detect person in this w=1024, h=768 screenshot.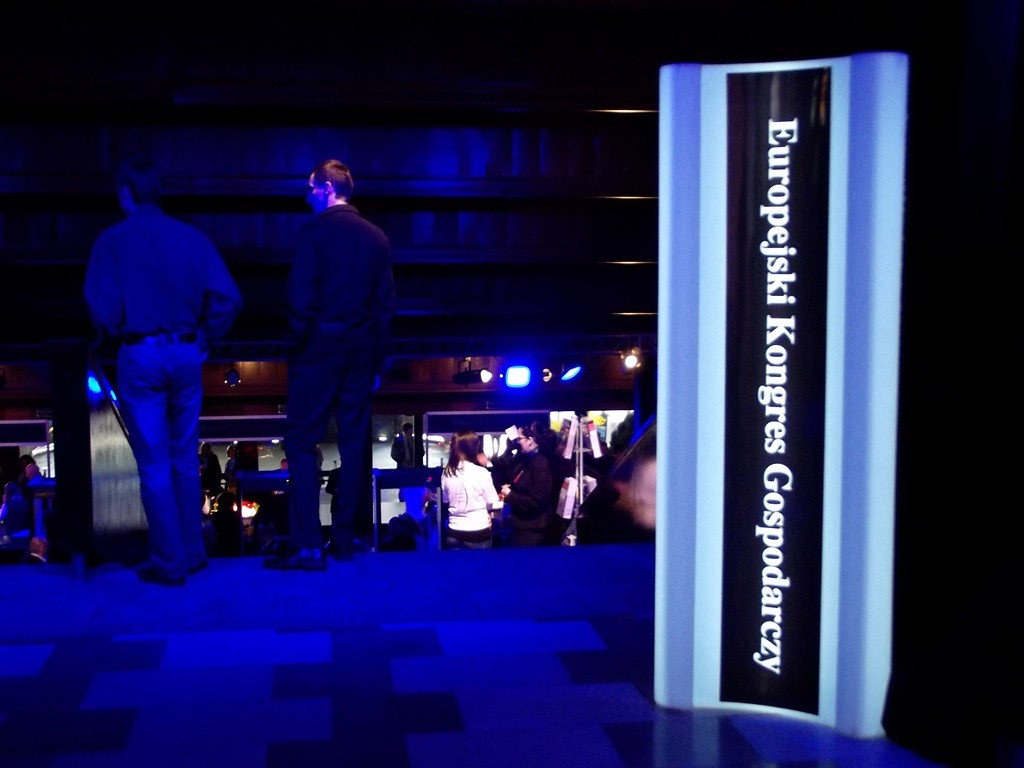
Detection: (x1=437, y1=433, x2=496, y2=553).
